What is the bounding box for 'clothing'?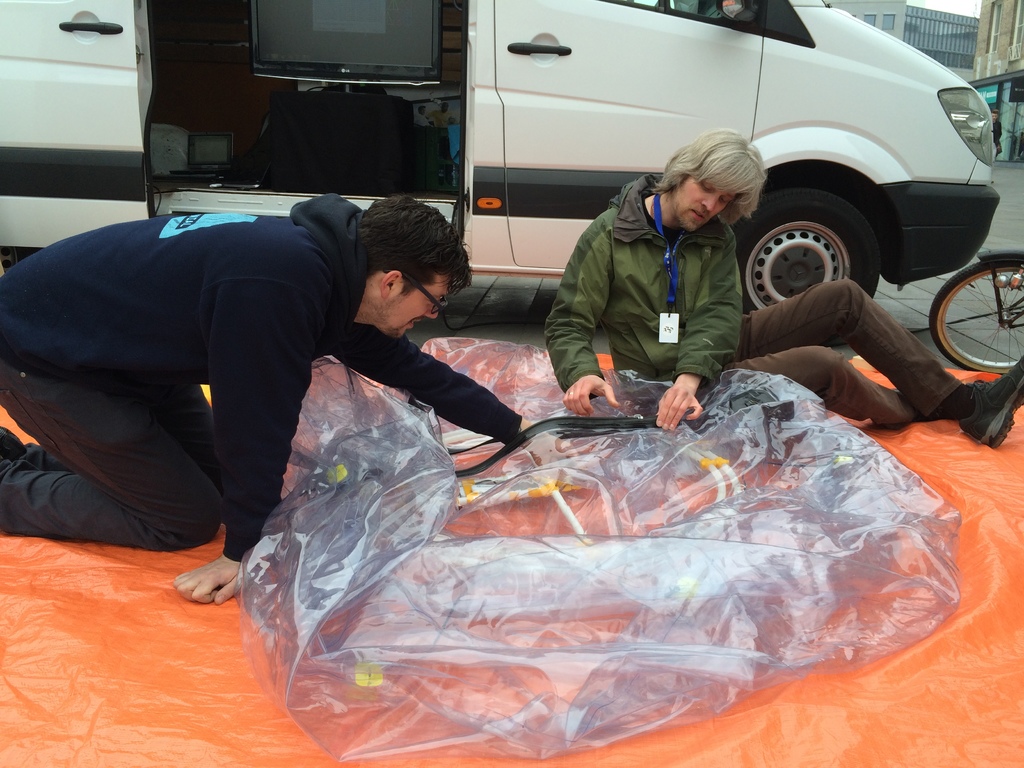
13 146 429 591.
